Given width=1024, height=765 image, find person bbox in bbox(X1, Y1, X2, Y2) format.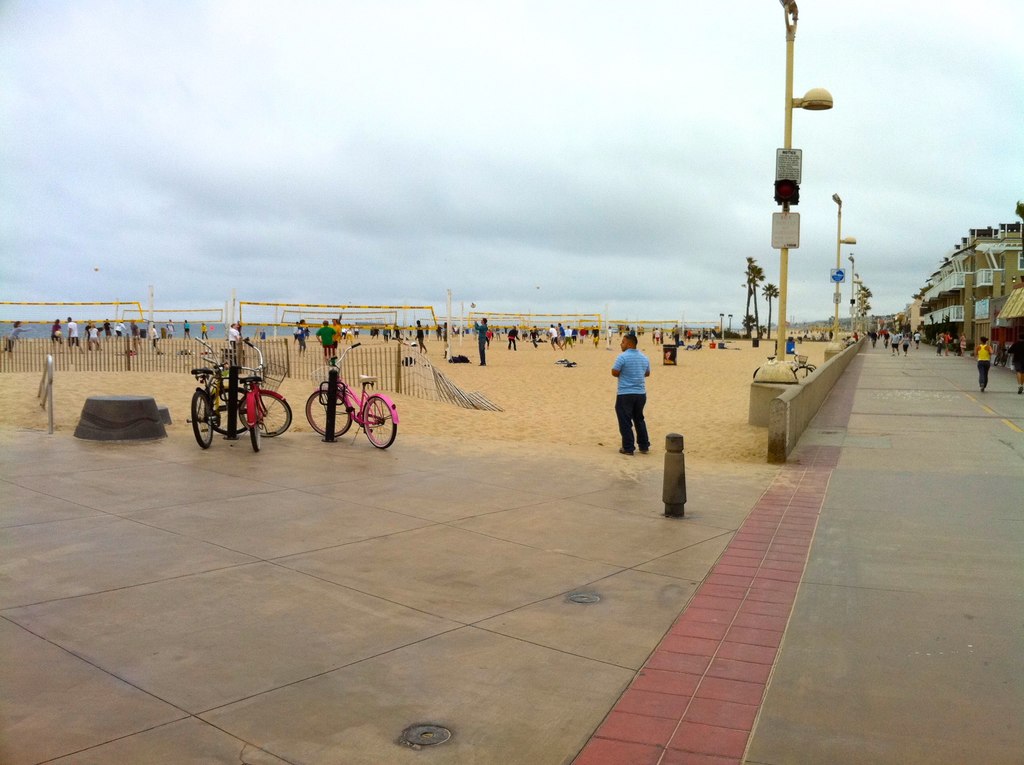
bbox(0, 318, 33, 363).
